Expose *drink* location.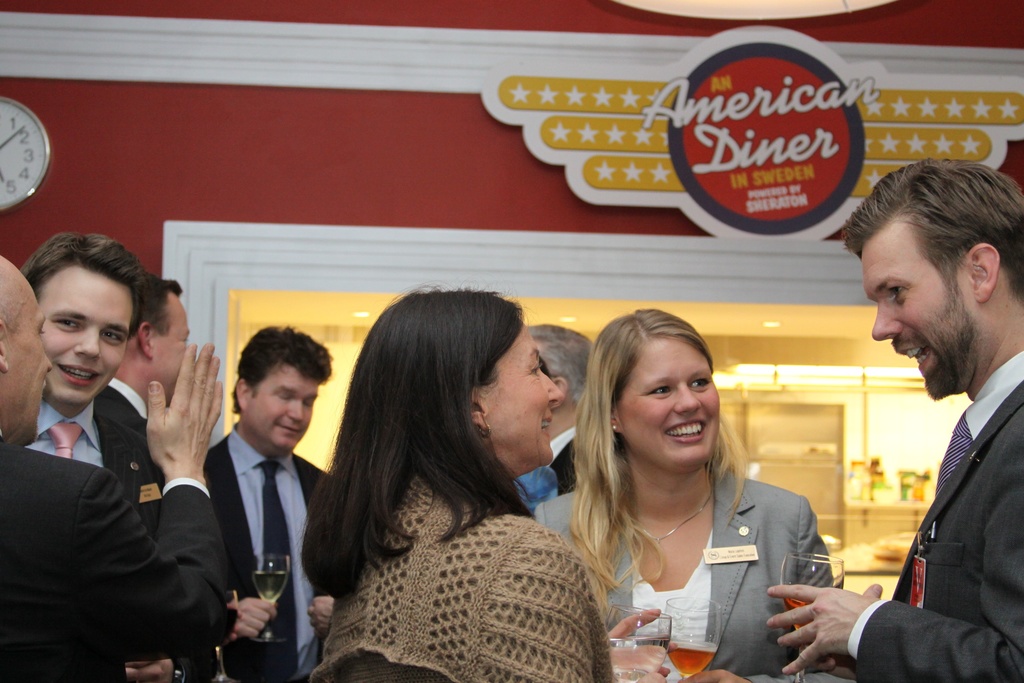
Exposed at {"x1": 783, "y1": 595, "x2": 814, "y2": 644}.
